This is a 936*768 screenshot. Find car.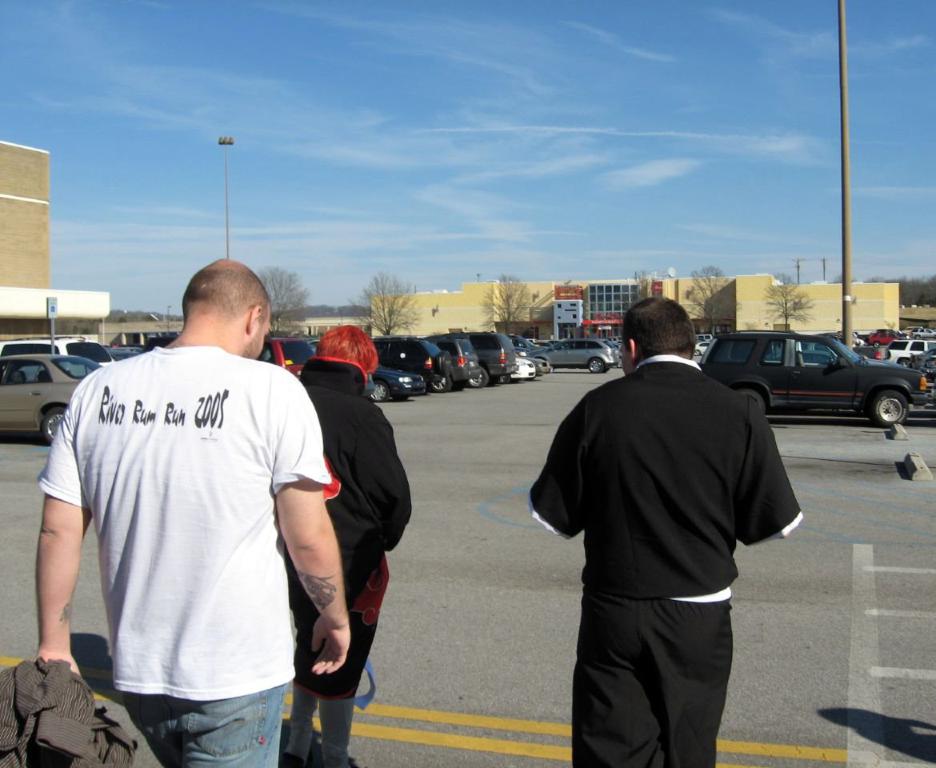
Bounding box: rect(0, 328, 114, 358).
